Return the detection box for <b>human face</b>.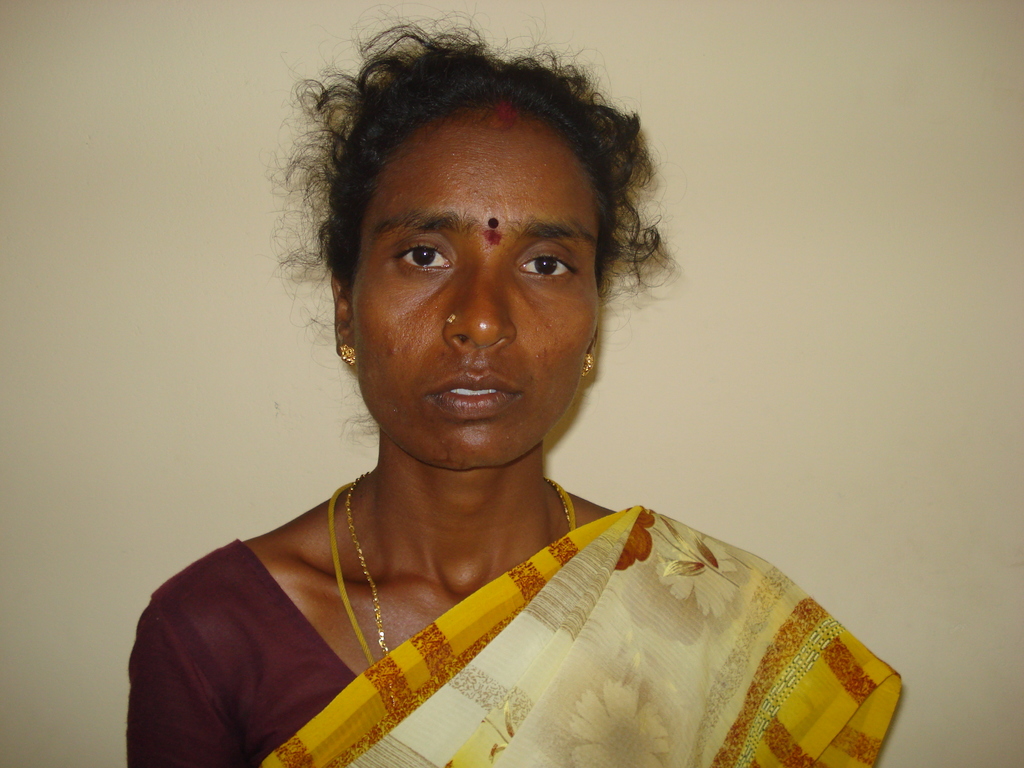
pyautogui.locateOnScreen(355, 121, 609, 465).
